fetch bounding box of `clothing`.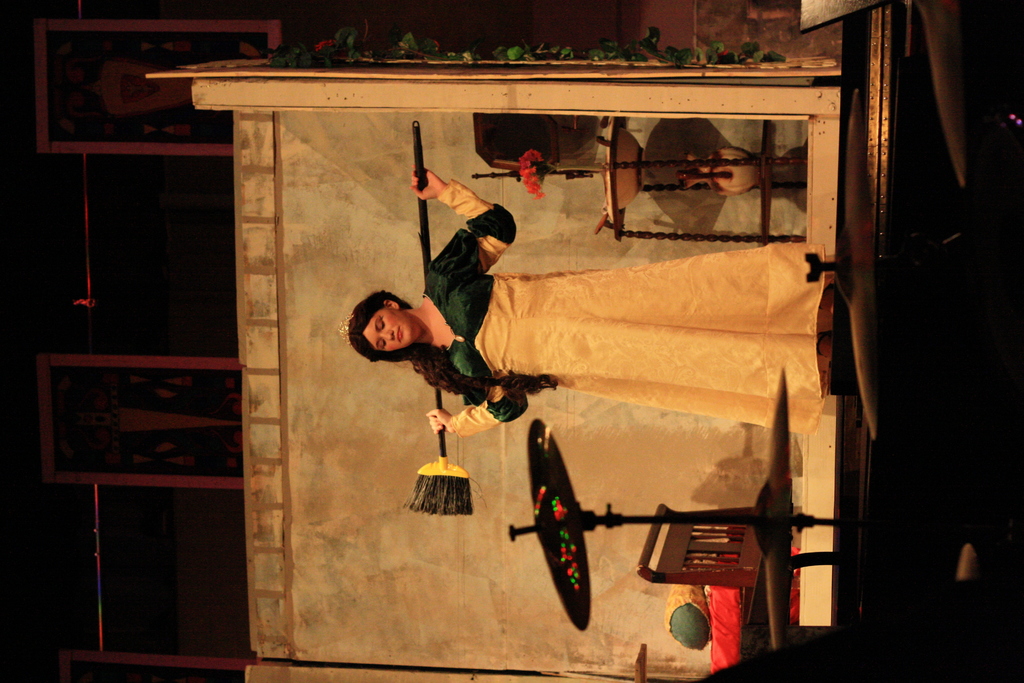
Bbox: <bbox>424, 215, 828, 502</bbox>.
